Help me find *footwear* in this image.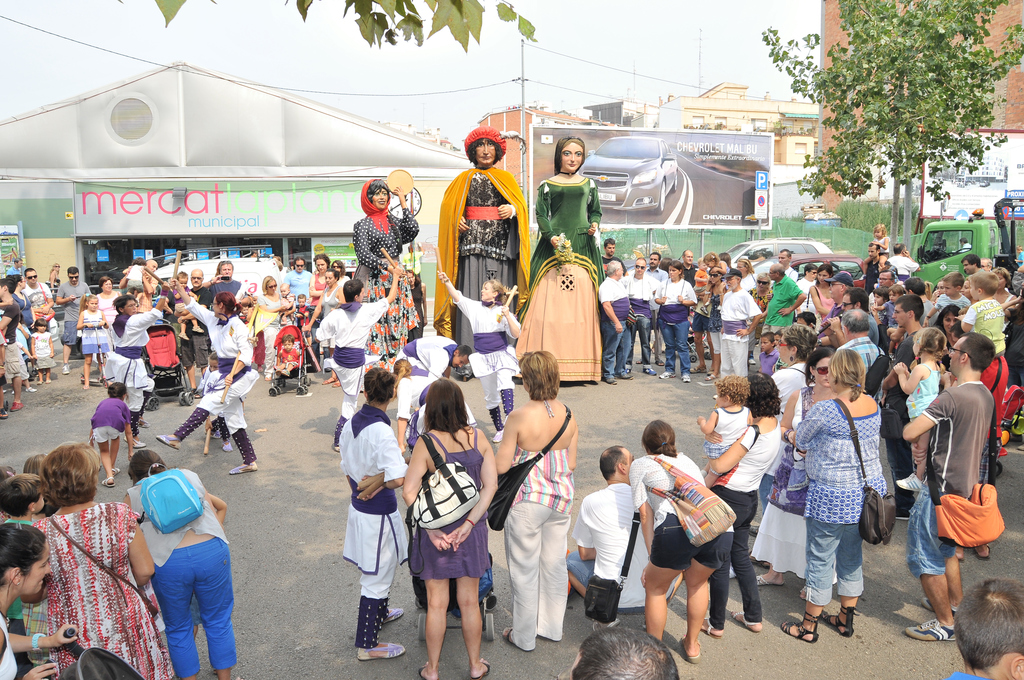
Found it: box=[221, 439, 232, 453].
